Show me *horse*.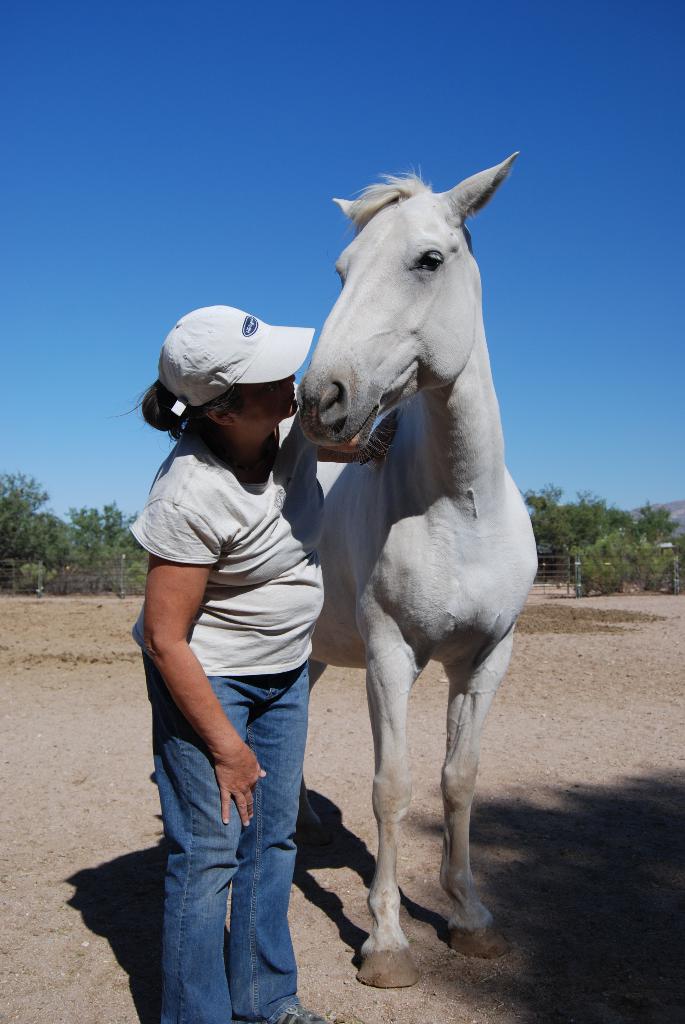
*horse* is here: bbox(269, 154, 541, 993).
